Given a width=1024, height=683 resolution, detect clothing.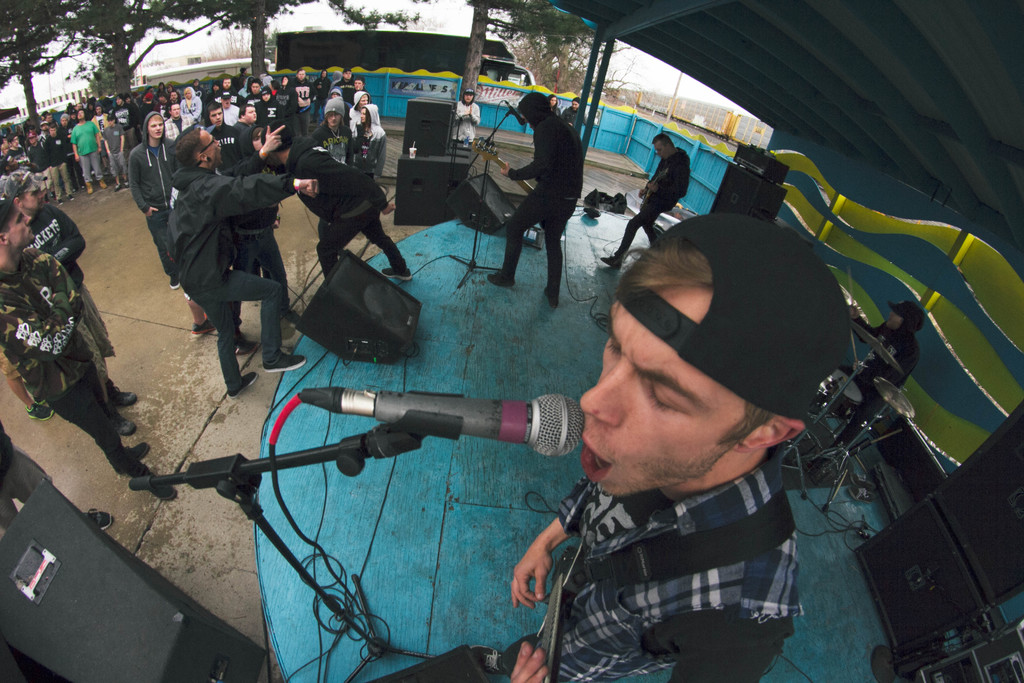
(449,95,476,143).
